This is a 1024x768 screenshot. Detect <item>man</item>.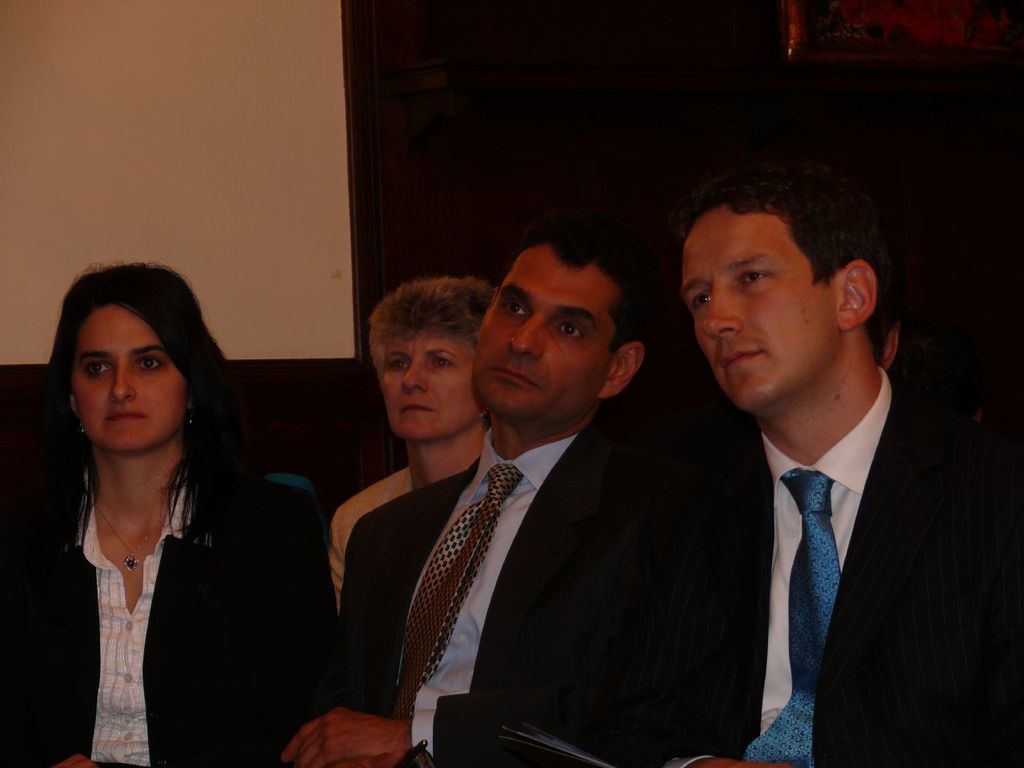
283,212,658,767.
